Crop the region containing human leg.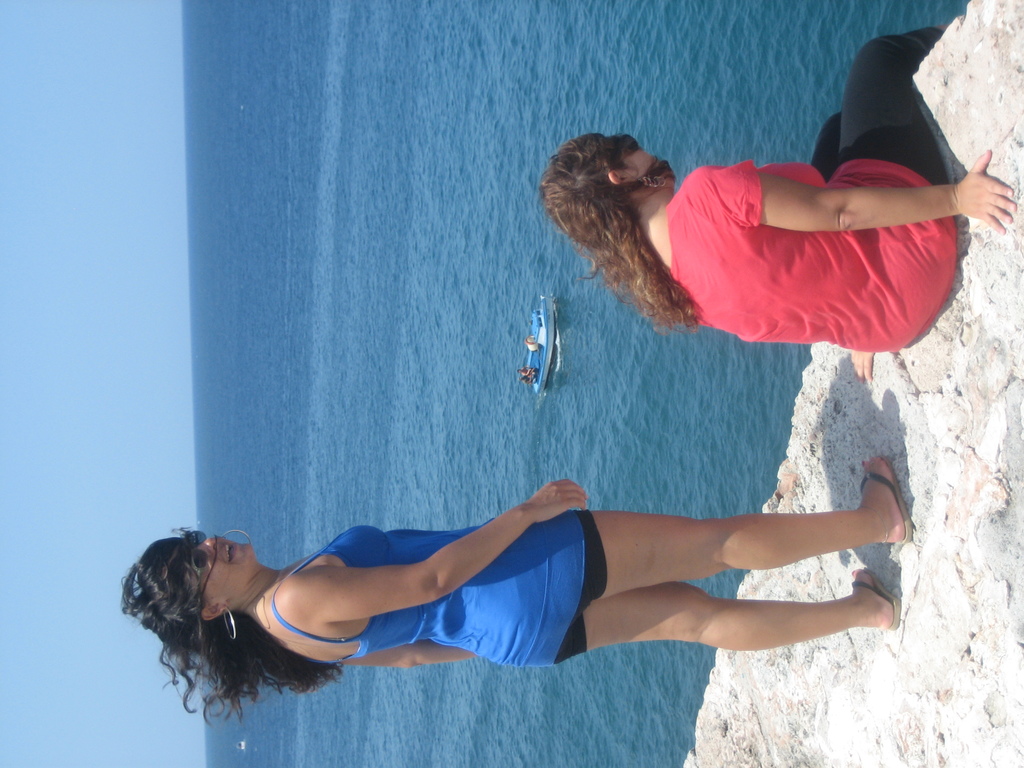
Crop region: <bbox>808, 121, 843, 175</bbox>.
